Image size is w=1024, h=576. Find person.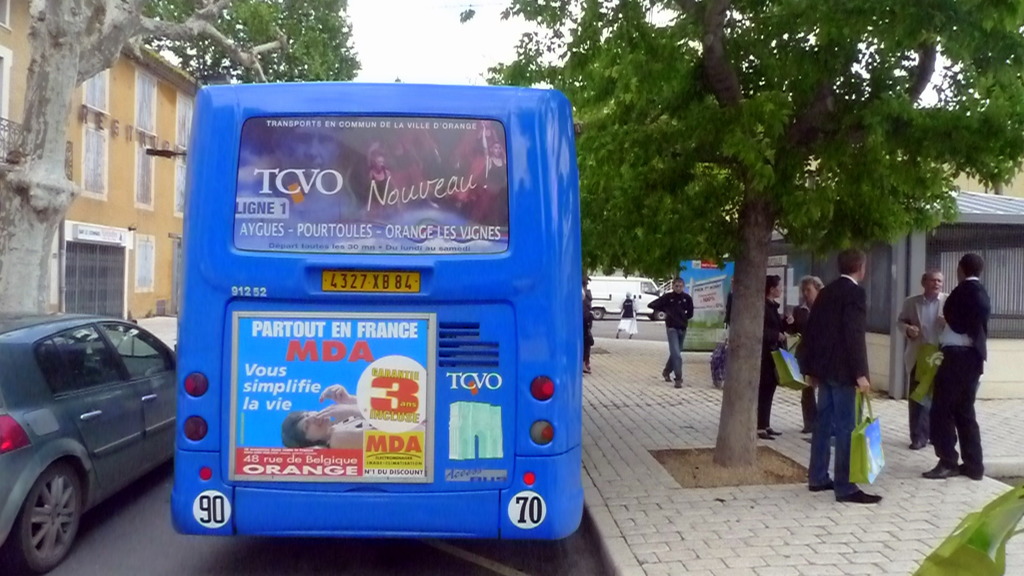
Rect(652, 280, 703, 394).
